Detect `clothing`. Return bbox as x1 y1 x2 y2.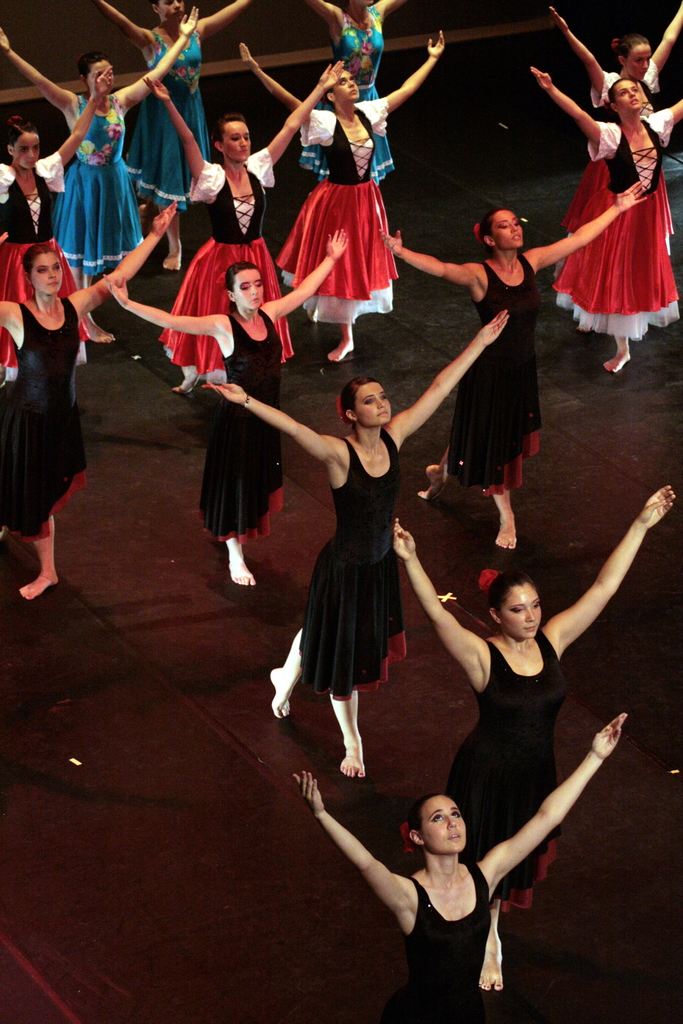
155 138 288 374.
